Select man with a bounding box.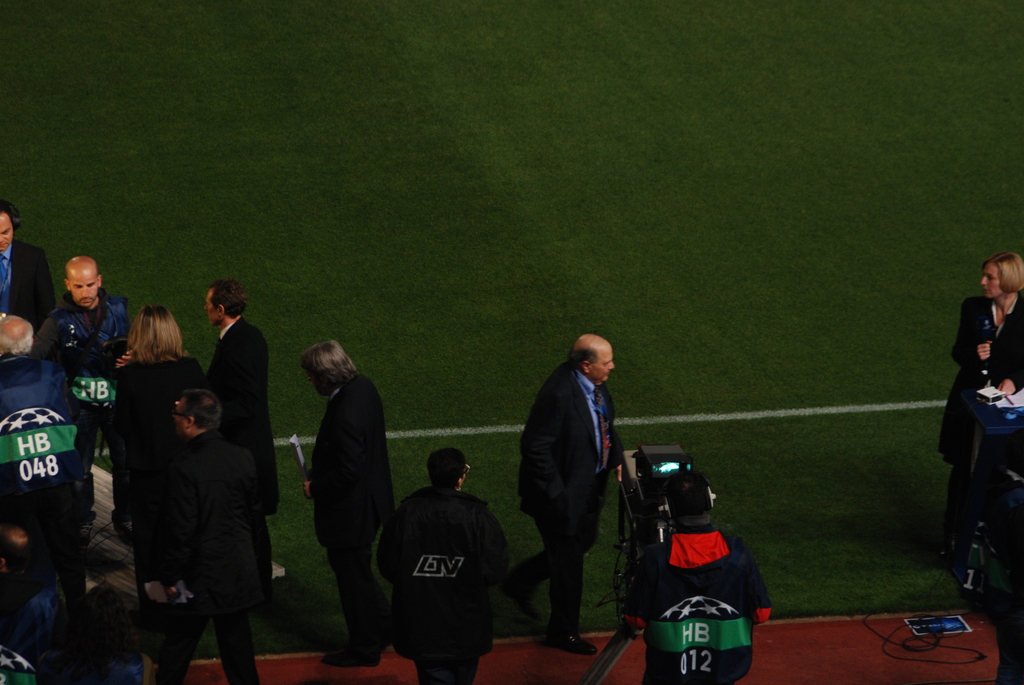
pyautogui.locateOnScreen(620, 472, 772, 684).
